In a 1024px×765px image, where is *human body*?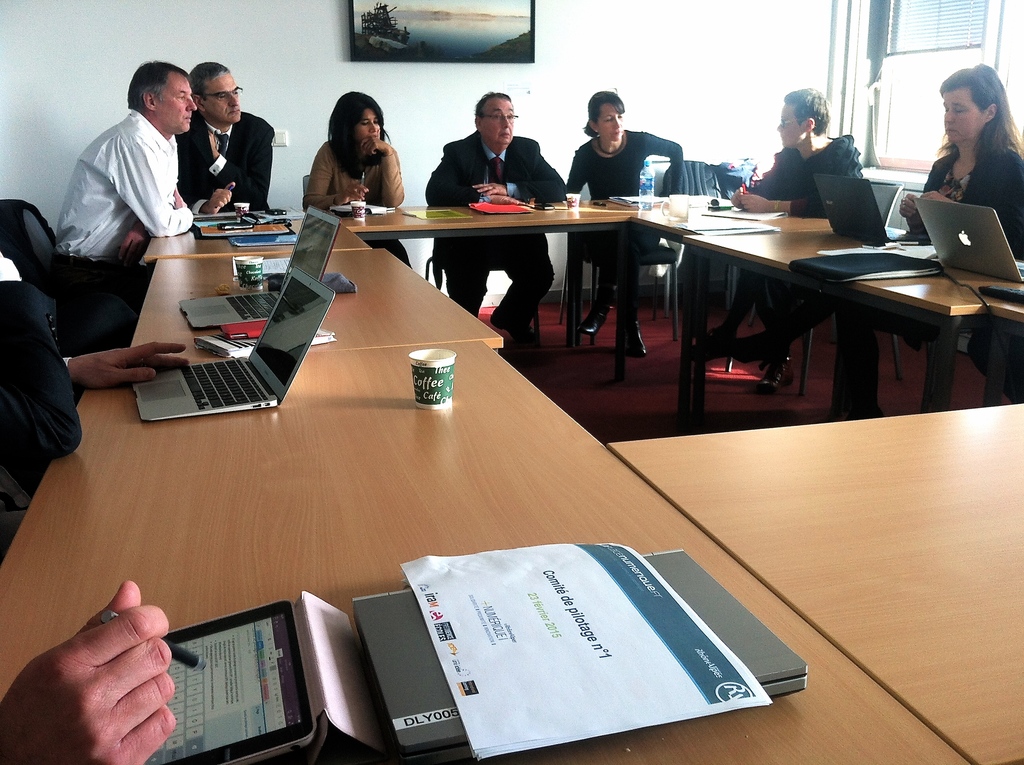
rect(830, 140, 1023, 417).
